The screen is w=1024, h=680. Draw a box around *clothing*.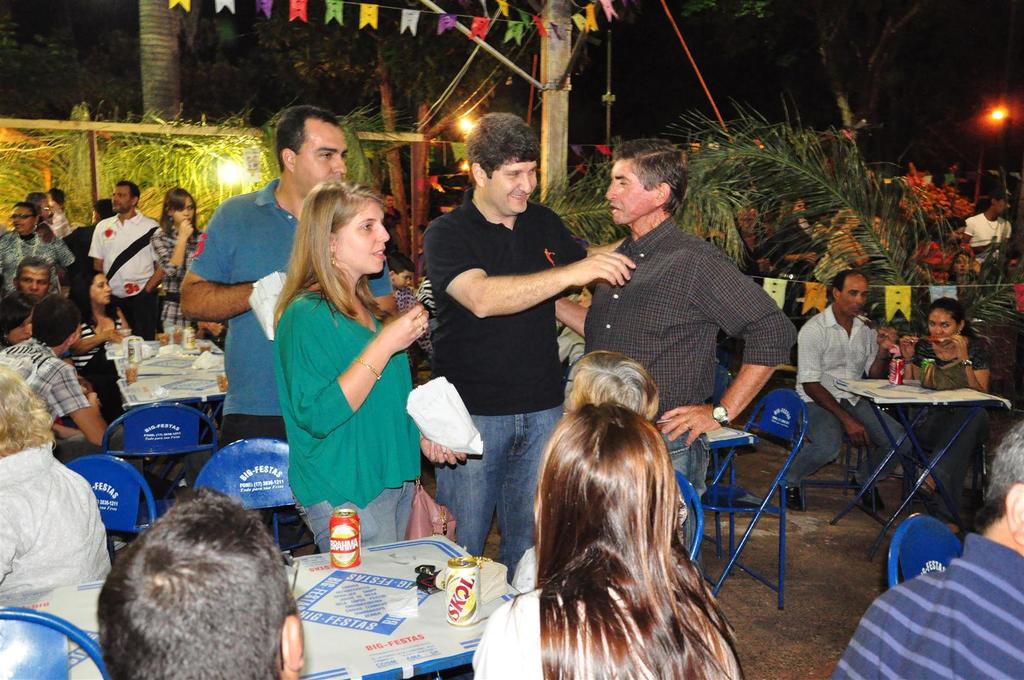
select_region(35, 290, 76, 345).
